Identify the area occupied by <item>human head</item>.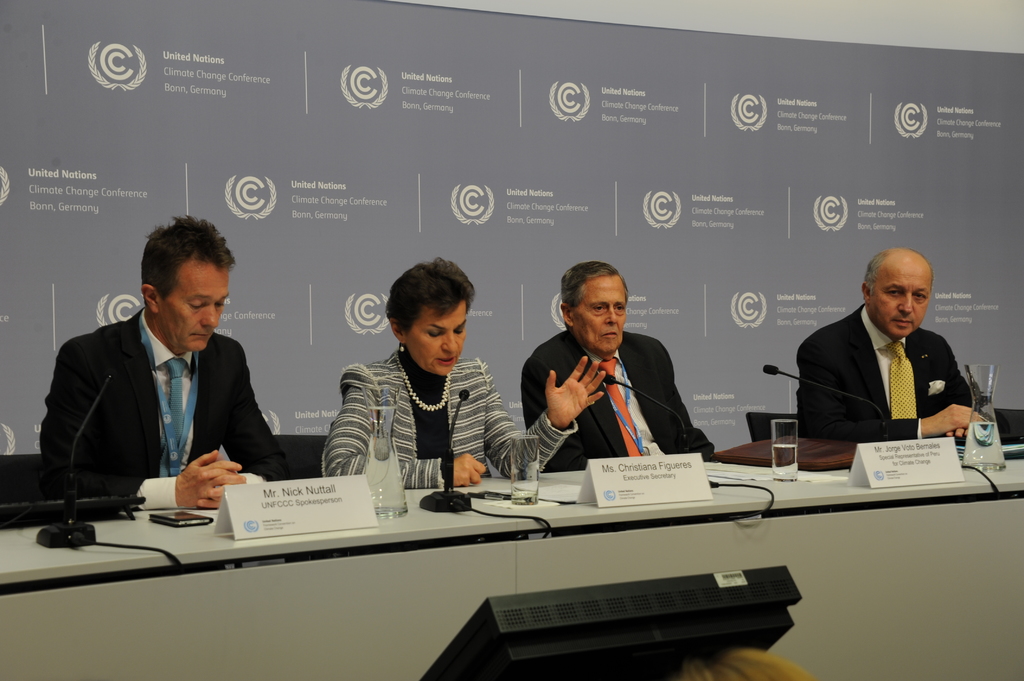
Area: 861:250:936:339.
